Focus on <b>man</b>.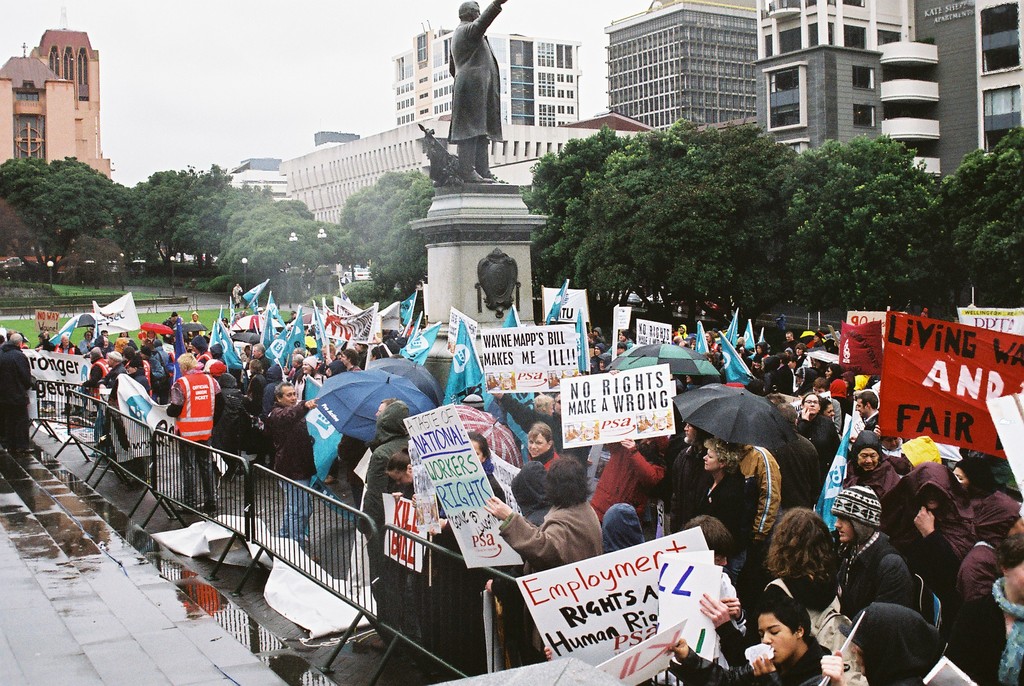
Focused at (left=606, top=331, right=633, bottom=355).
